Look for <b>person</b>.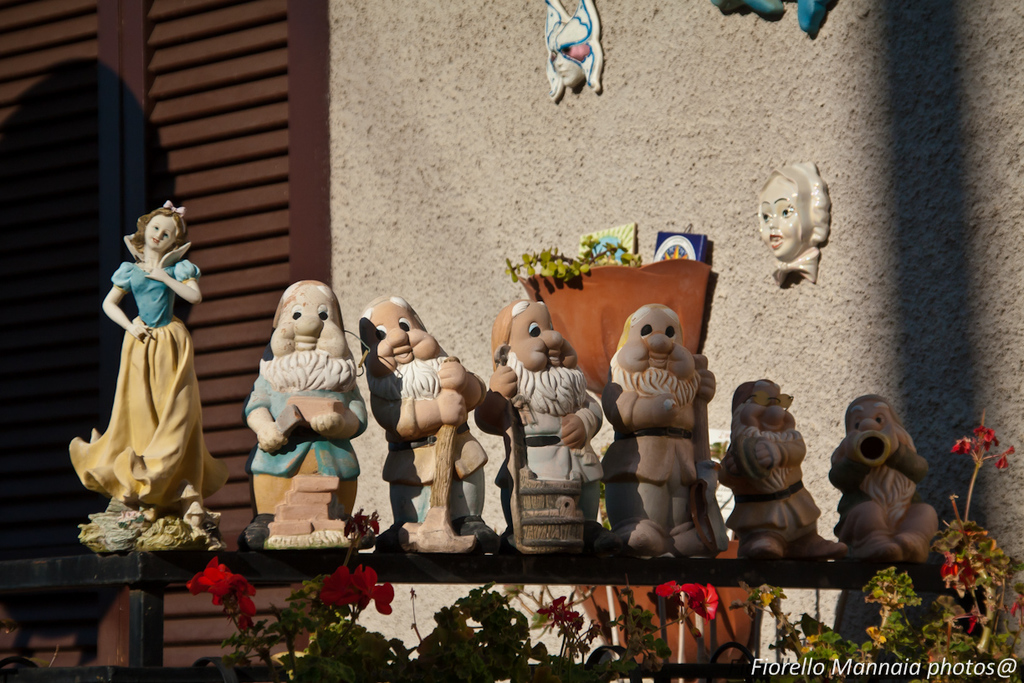
Found: <box>361,301,486,550</box>.
